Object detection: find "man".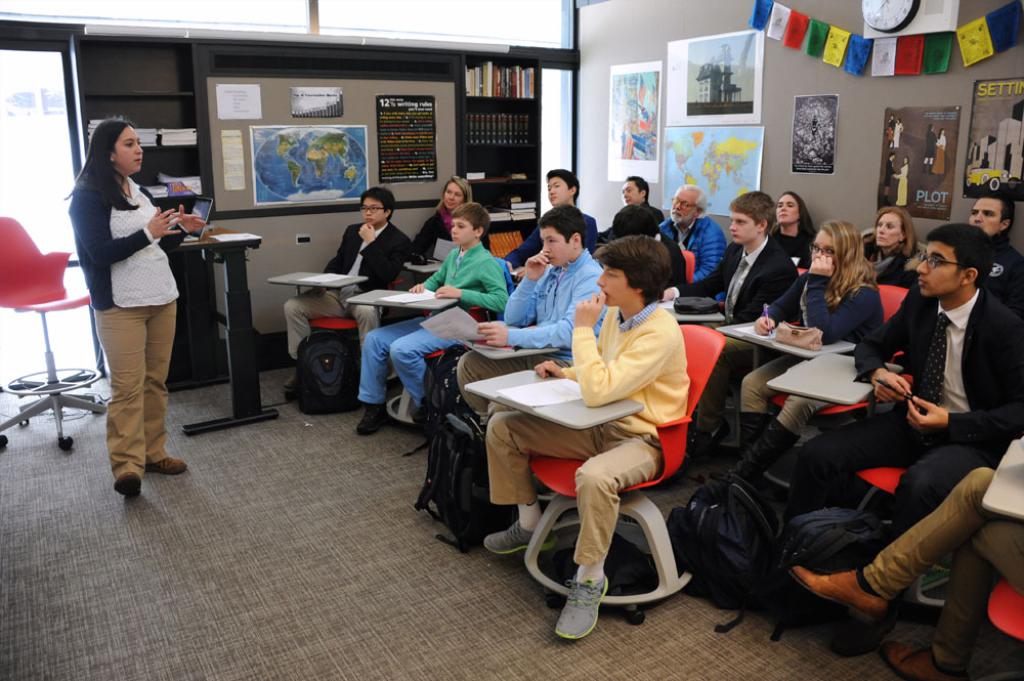
{"x1": 477, "y1": 229, "x2": 678, "y2": 625}.
